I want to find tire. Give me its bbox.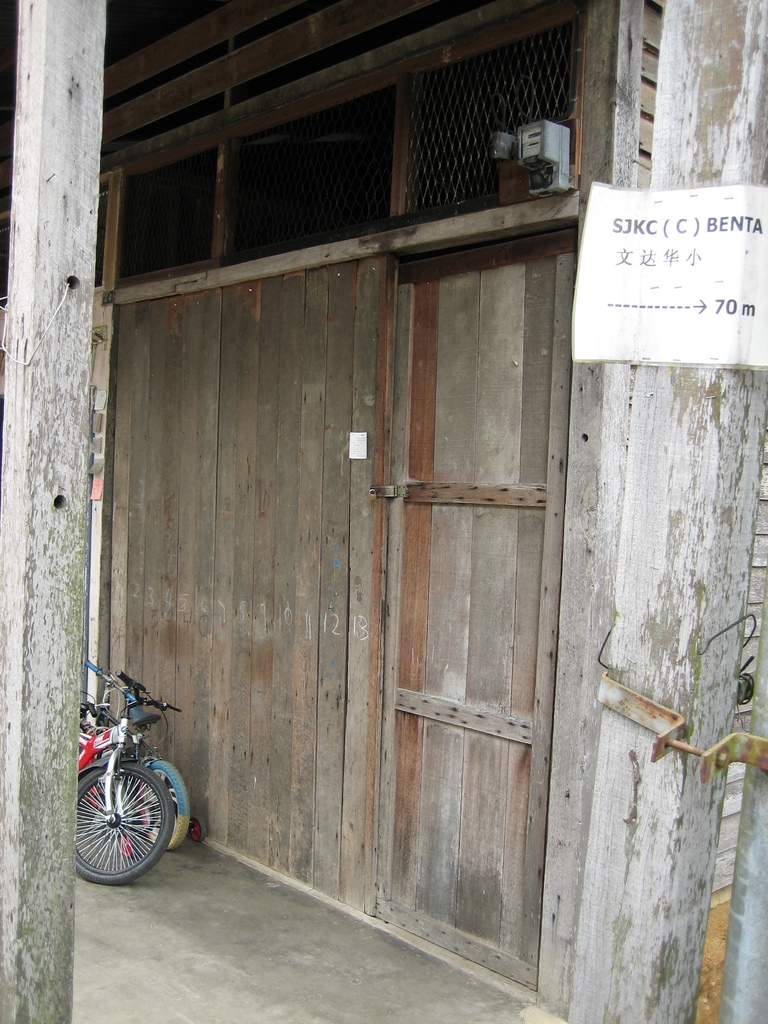
left=147, top=760, right=193, bottom=848.
